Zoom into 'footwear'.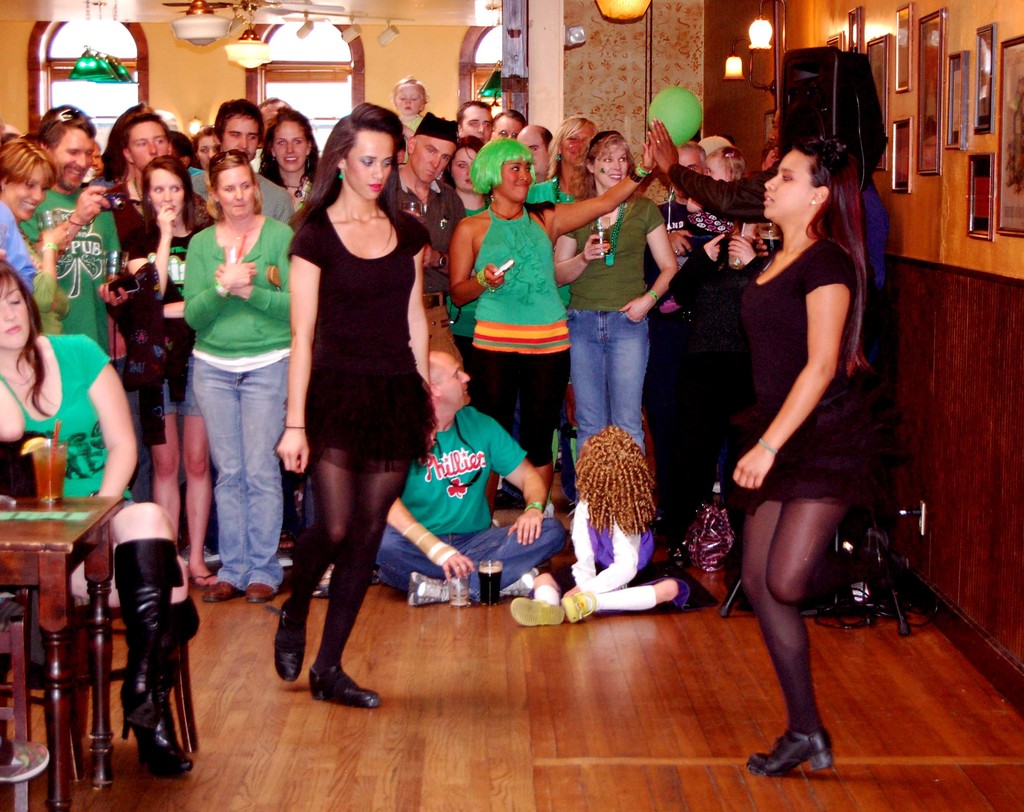
Zoom target: 409:572:448:607.
